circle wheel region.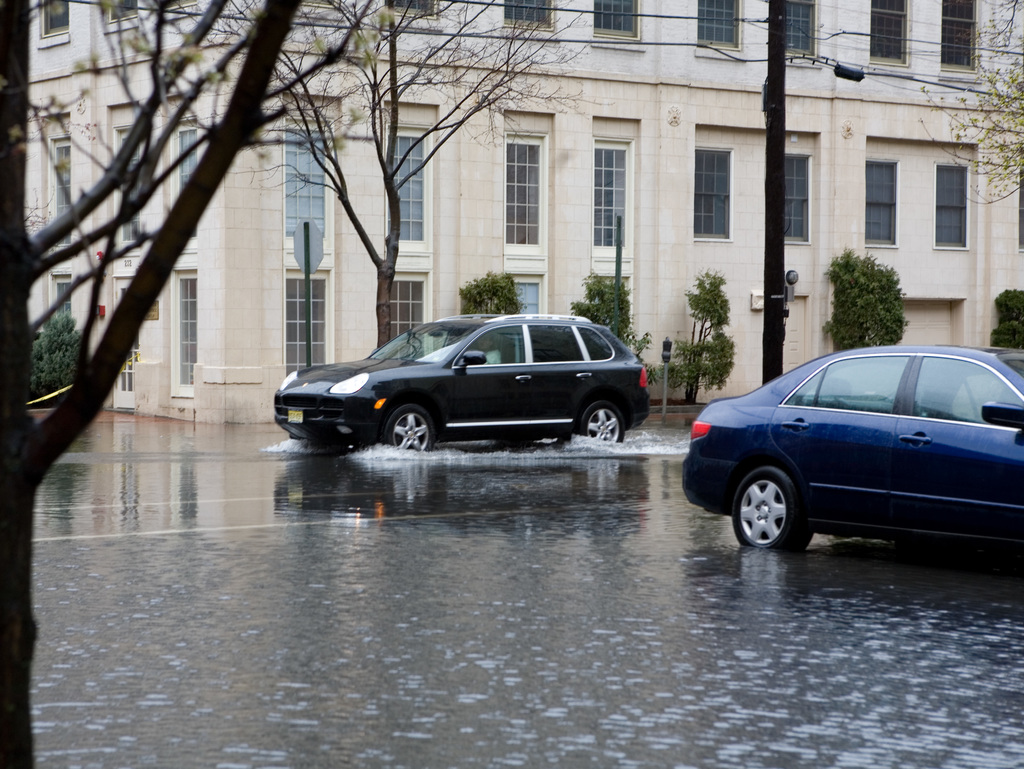
Region: 740, 459, 825, 559.
